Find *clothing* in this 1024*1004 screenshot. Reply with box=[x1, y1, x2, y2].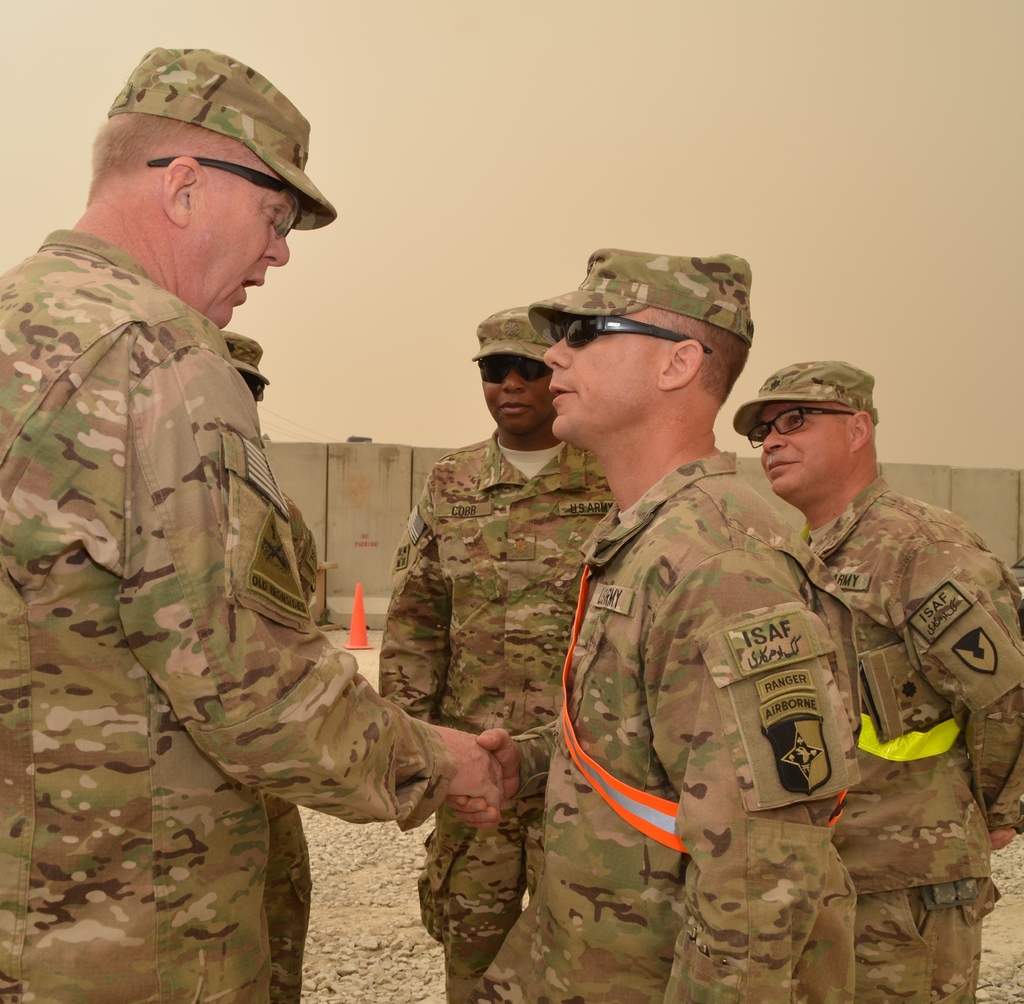
box=[0, 234, 440, 1003].
